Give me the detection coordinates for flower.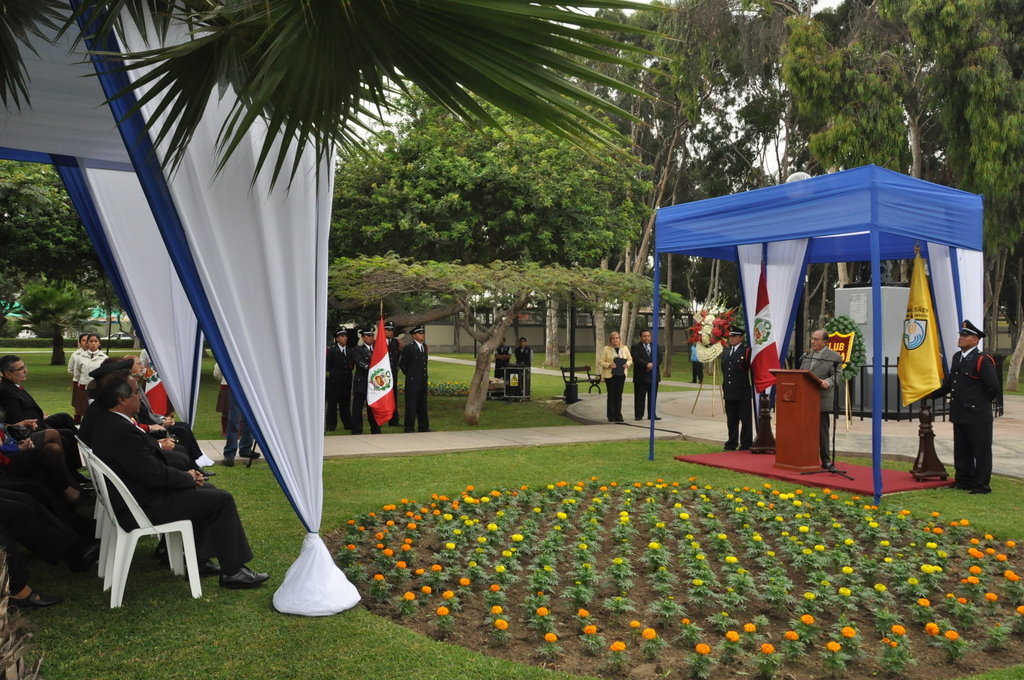
(840,624,857,639).
